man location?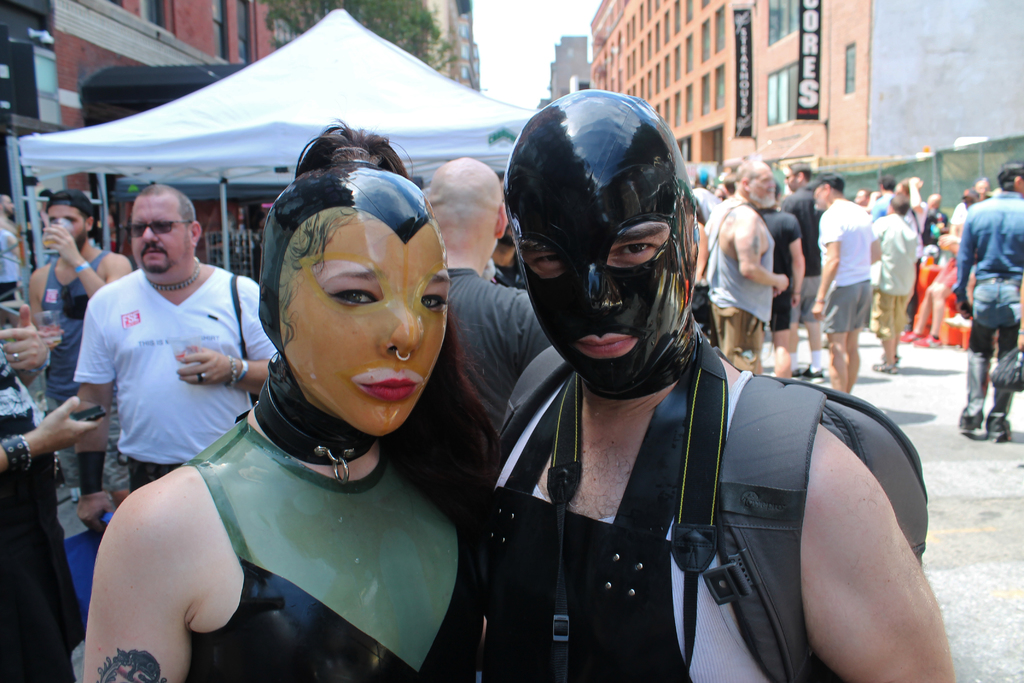
{"x1": 786, "y1": 156, "x2": 827, "y2": 381}
